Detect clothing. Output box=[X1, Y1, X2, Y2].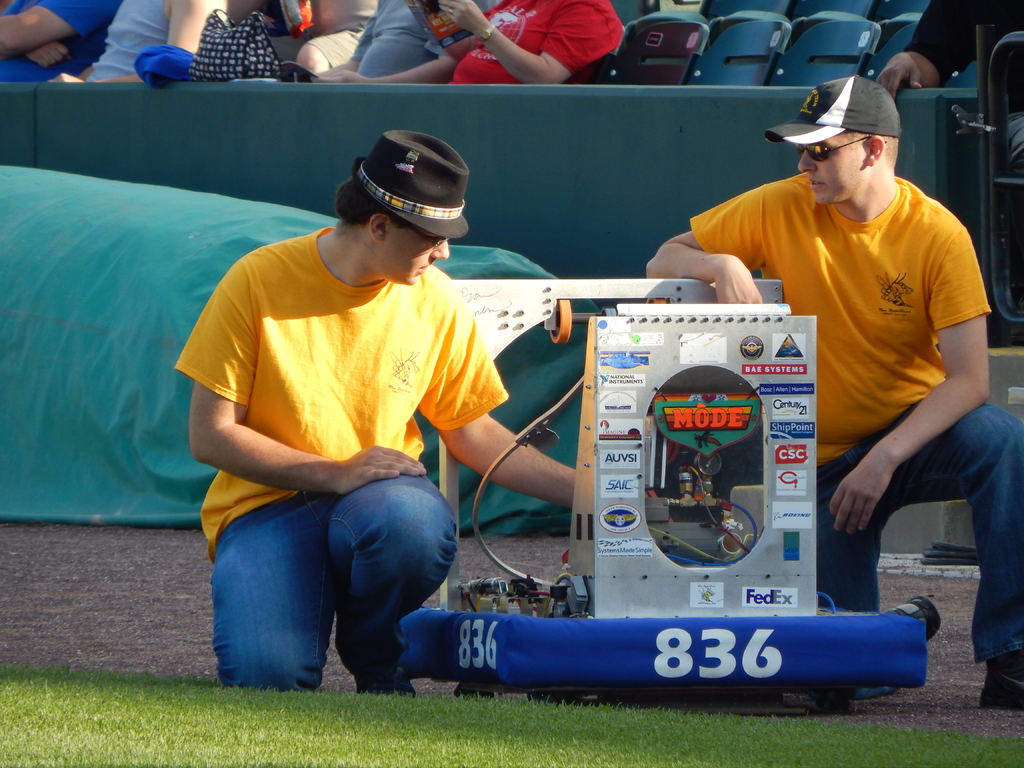
box=[248, 0, 377, 83].
